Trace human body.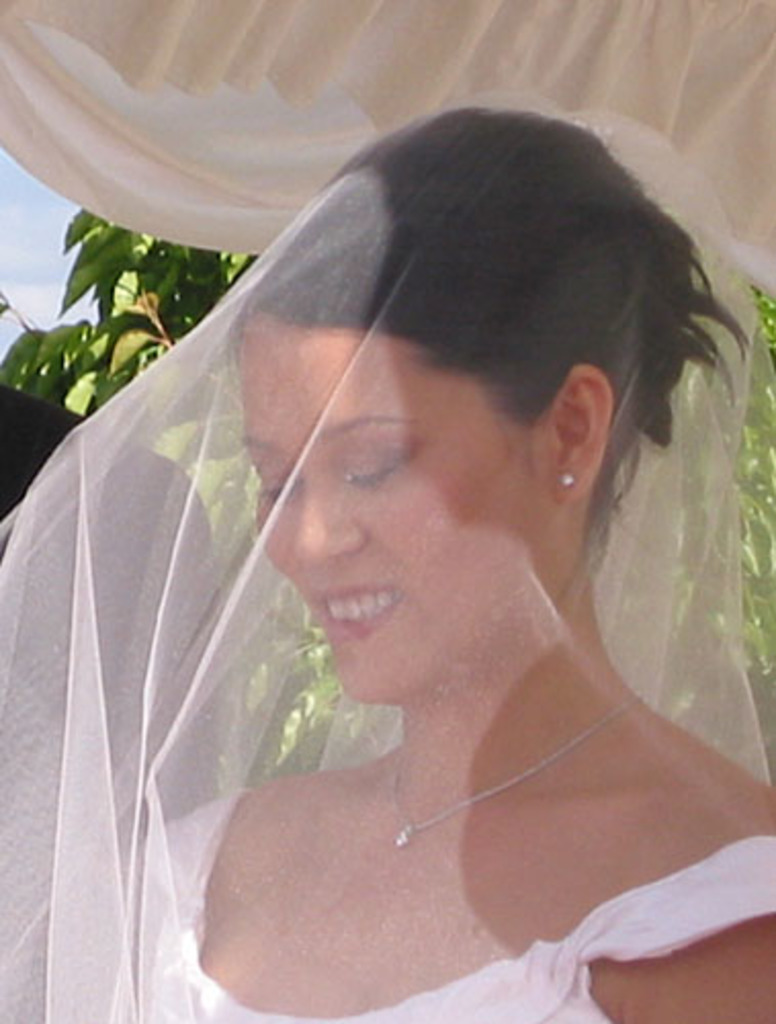
Traced to 0 102 774 1022.
